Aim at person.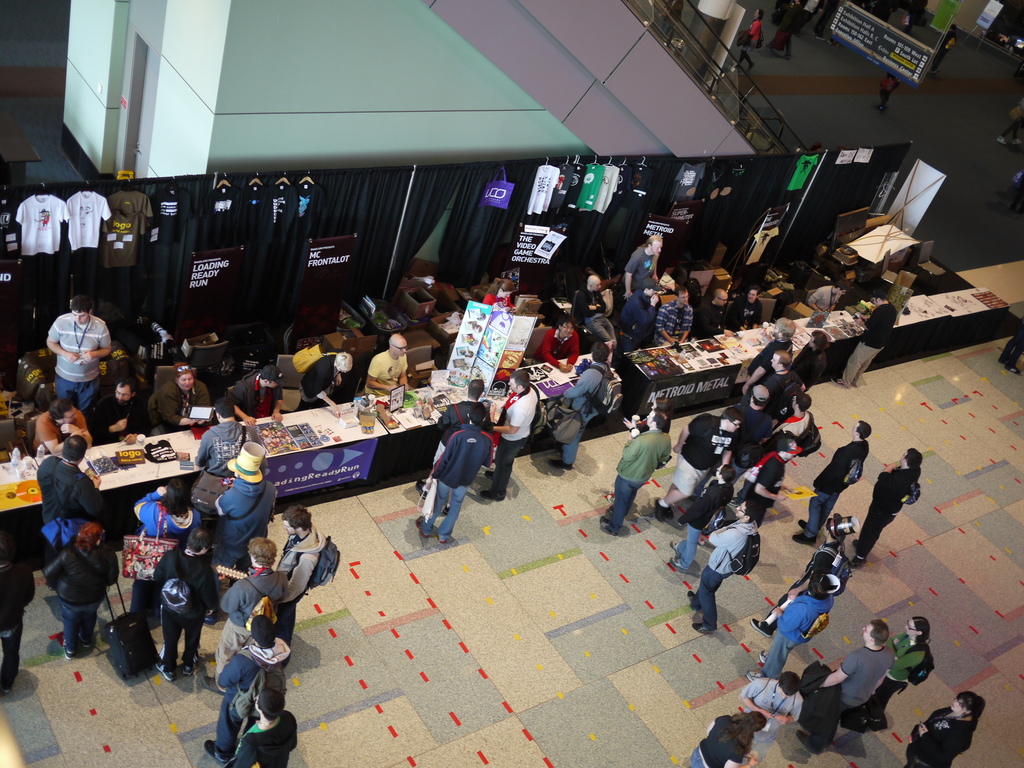
Aimed at locate(92, 369, 146, 437).
